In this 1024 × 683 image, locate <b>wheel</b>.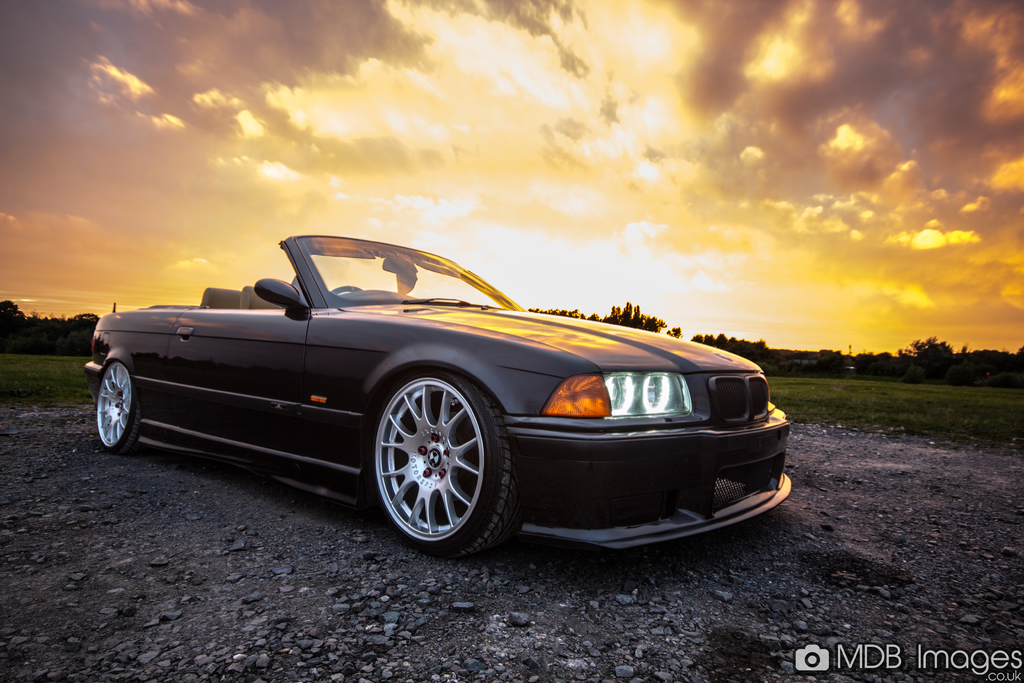
Bounding box: crop(362, 364, 507, 554).
